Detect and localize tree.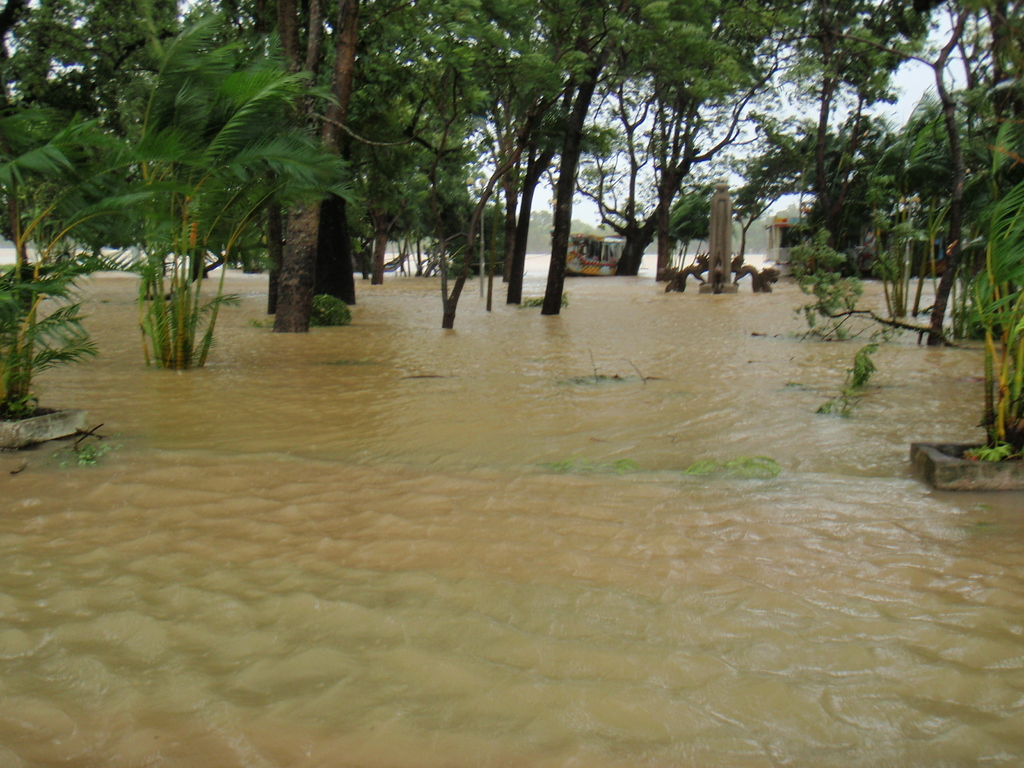
Localized at x1=964 y1=188 x2=1021 y2=450.
